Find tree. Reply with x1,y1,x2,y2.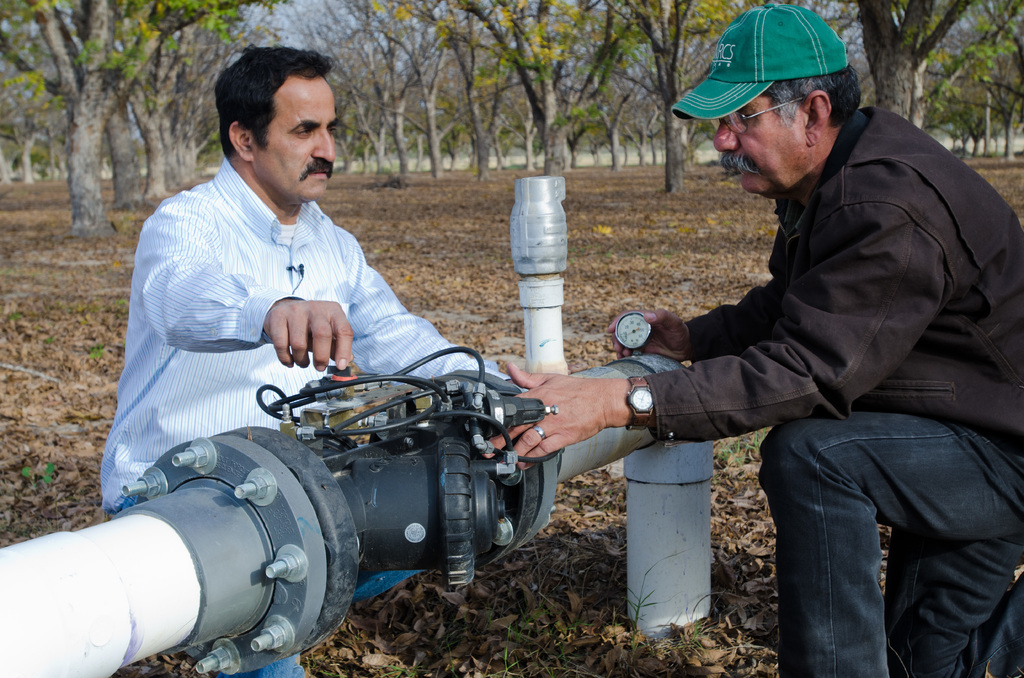
0,0,224,230.
